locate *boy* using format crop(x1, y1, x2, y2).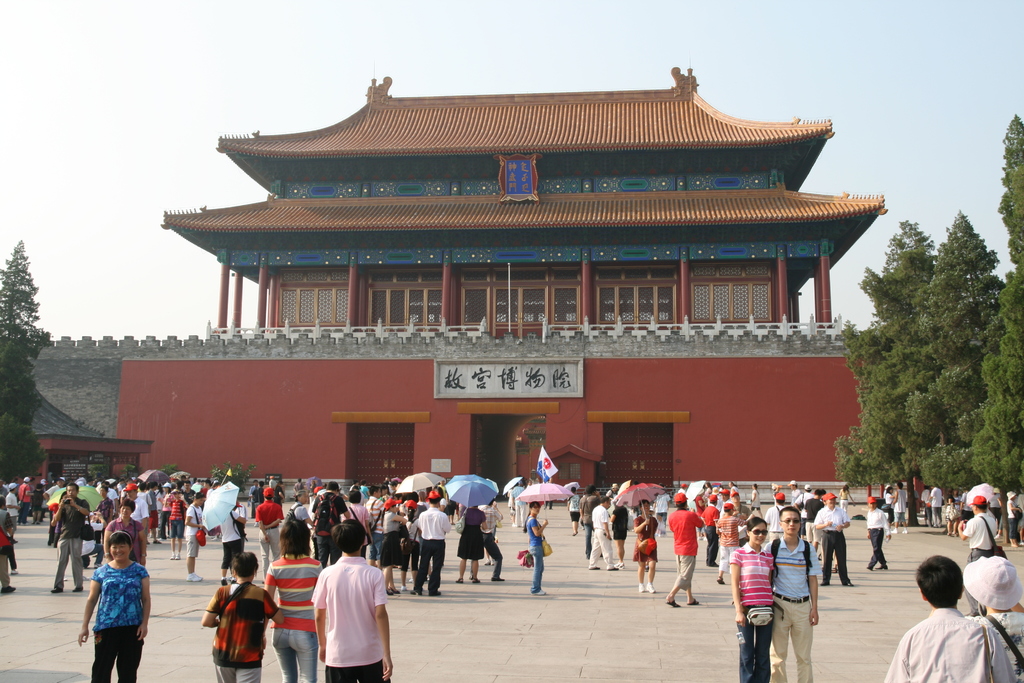
crop(884, 557, 1023, 682).
